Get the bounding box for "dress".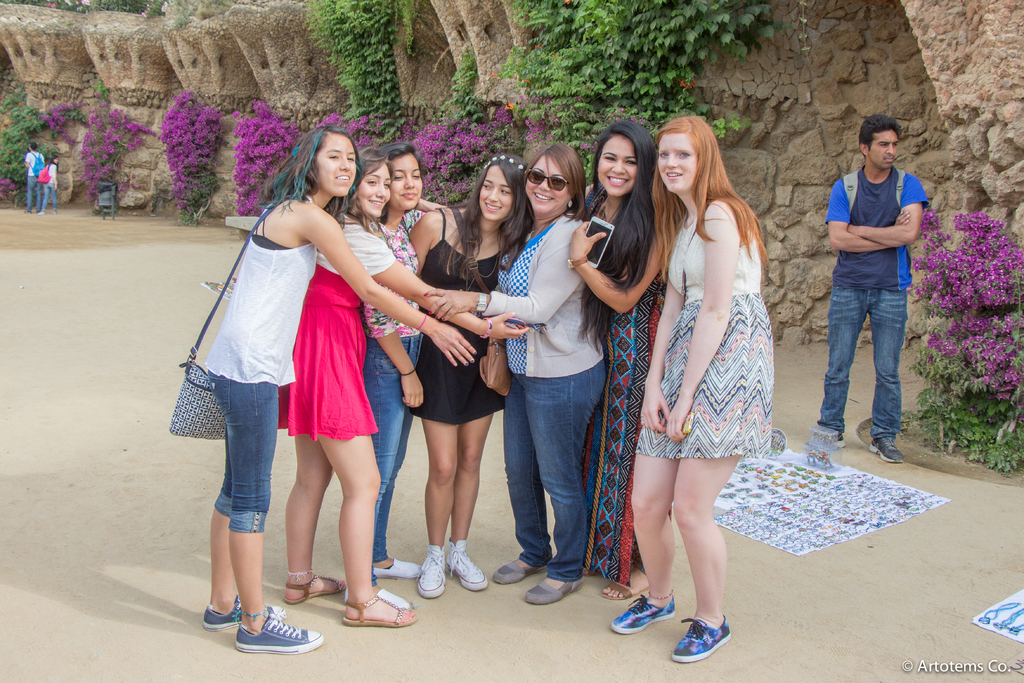
region(273, 205, 400, 445).
